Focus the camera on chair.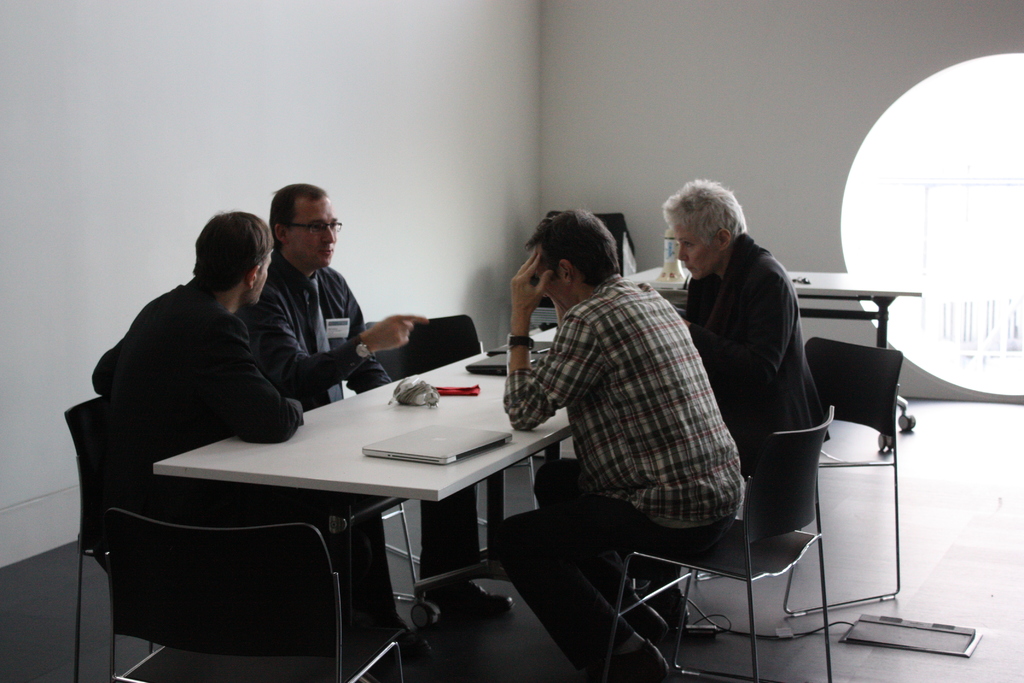
Focus region: left=356, top=315, right=538, bottom=555.
